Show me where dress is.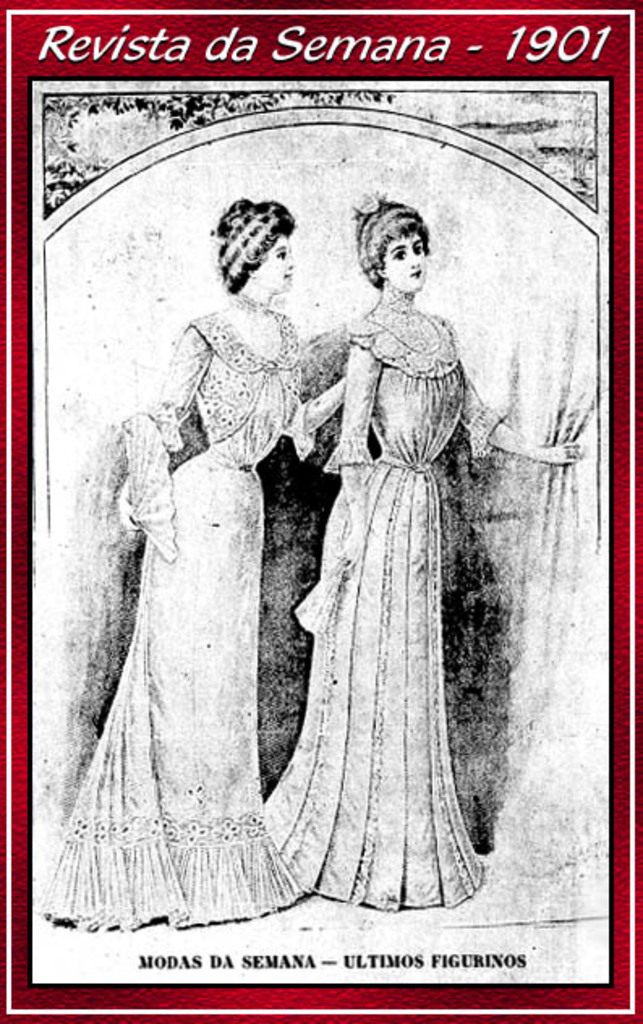
dress is at box=[42, 309, 304, 928].
